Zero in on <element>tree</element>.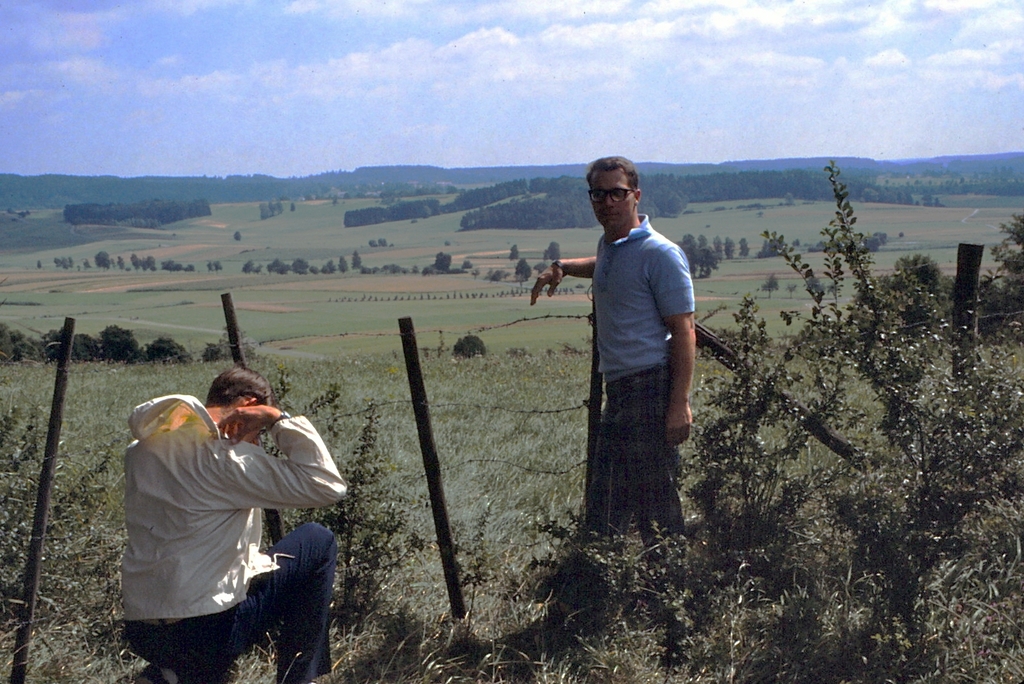
Zeroed in: 514, 256, 530, 284.
